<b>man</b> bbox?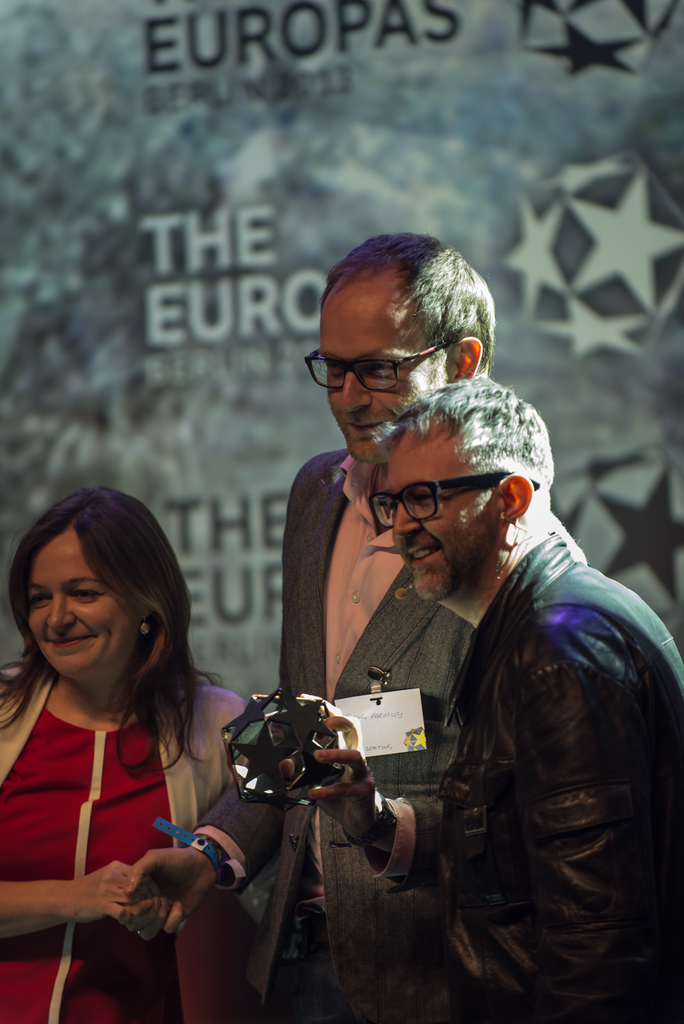
x1=327, y1=357, x2=678, y2=1019
